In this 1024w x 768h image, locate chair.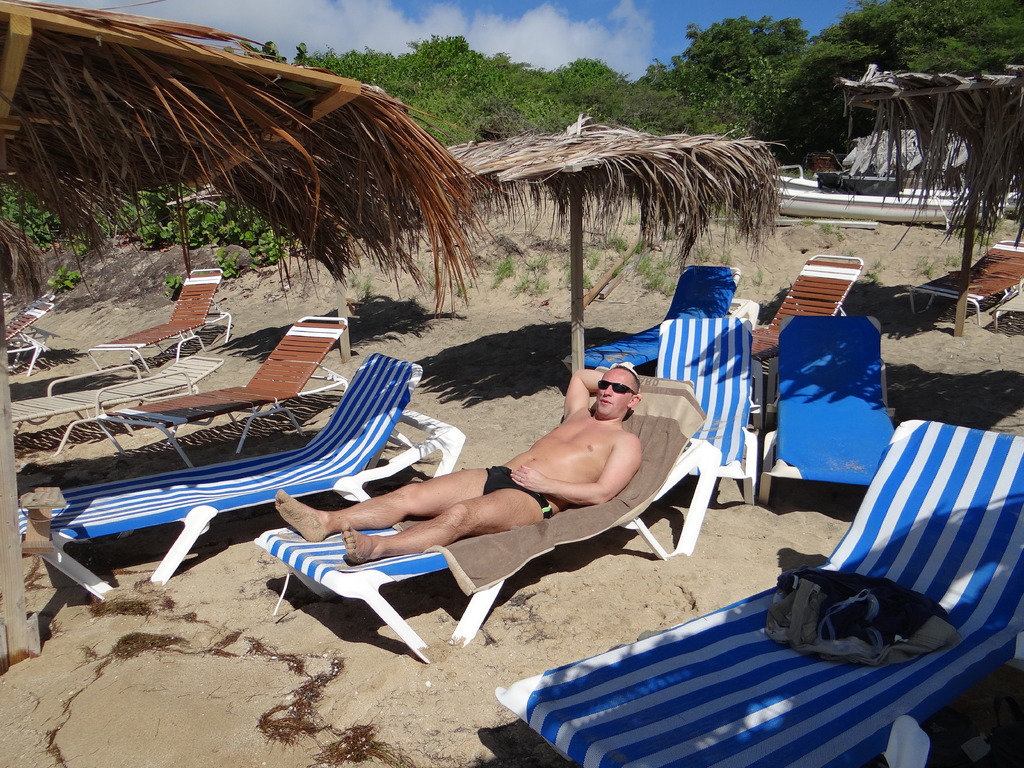
Bounding box: 761,316,890,506.
